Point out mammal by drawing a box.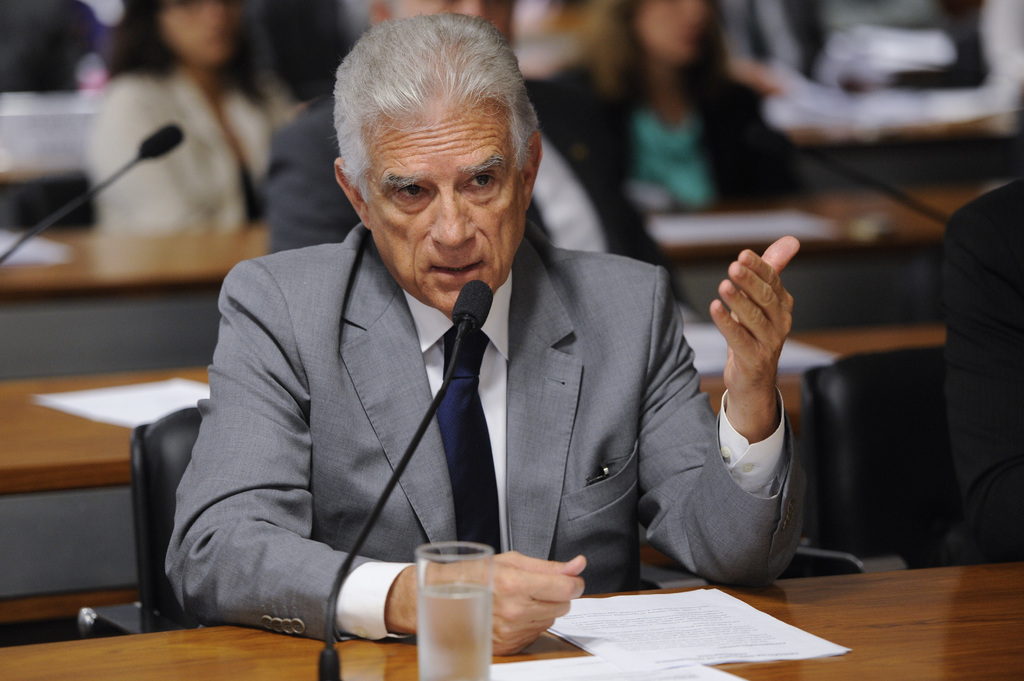
box=[719, 0, 1022, 154].
